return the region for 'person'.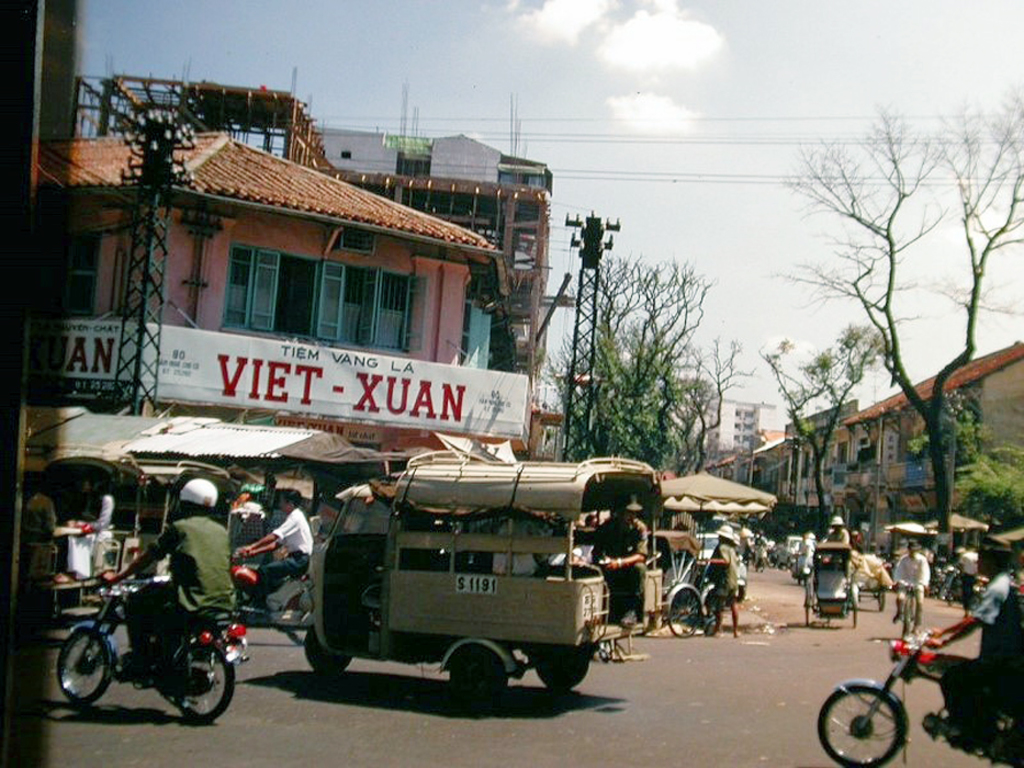
box(600, 494, 656, 660).
